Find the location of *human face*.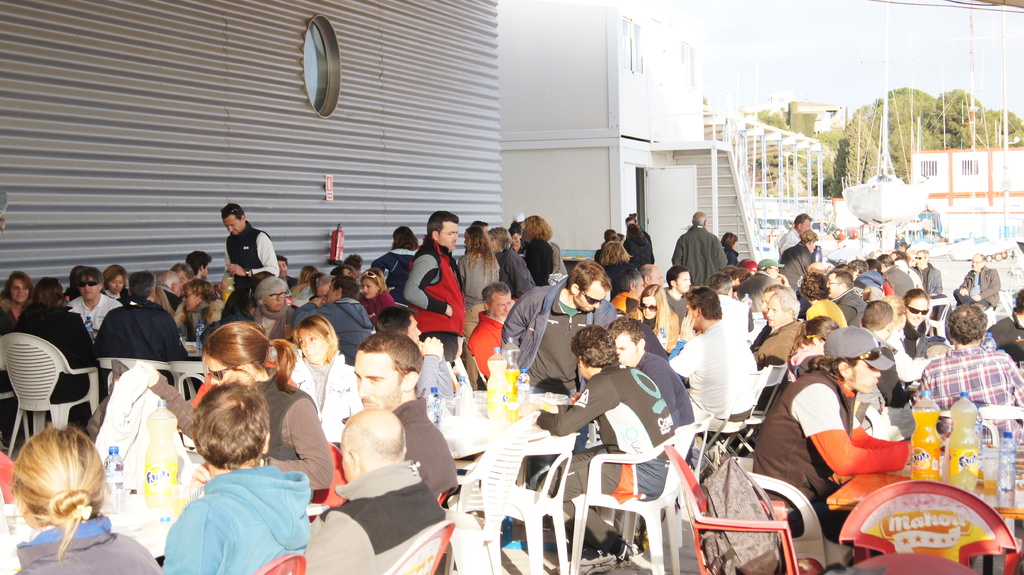
Location: {"left": 223, "top": 207, "right": 247, "bottom": 236}.
